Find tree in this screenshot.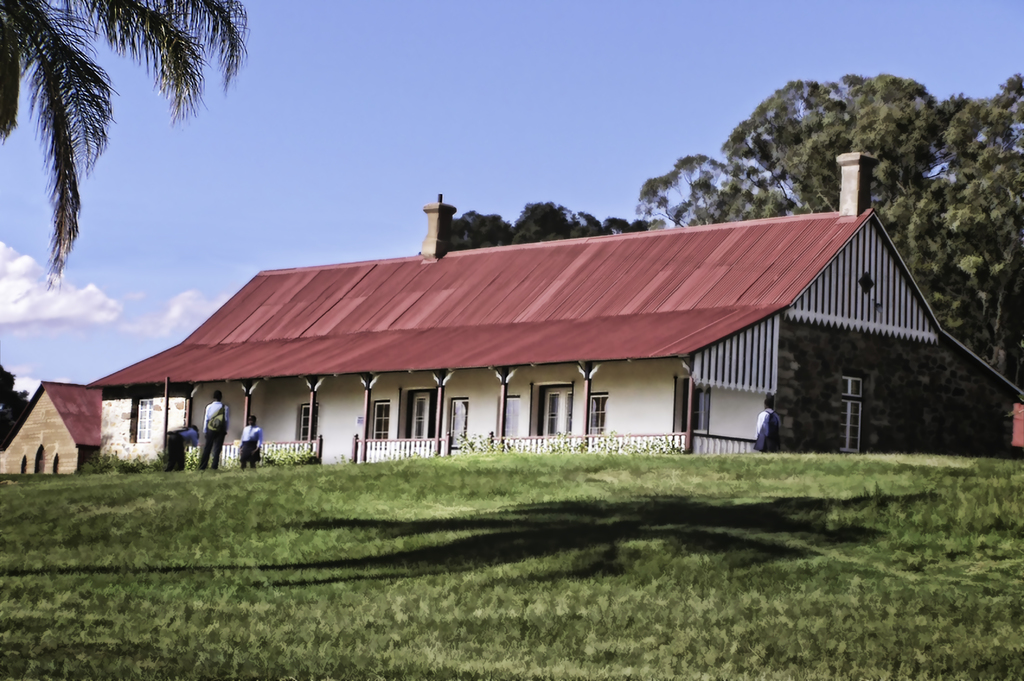
The bounding box for tree is [left=0, top=0, right=252, bottom=289].
